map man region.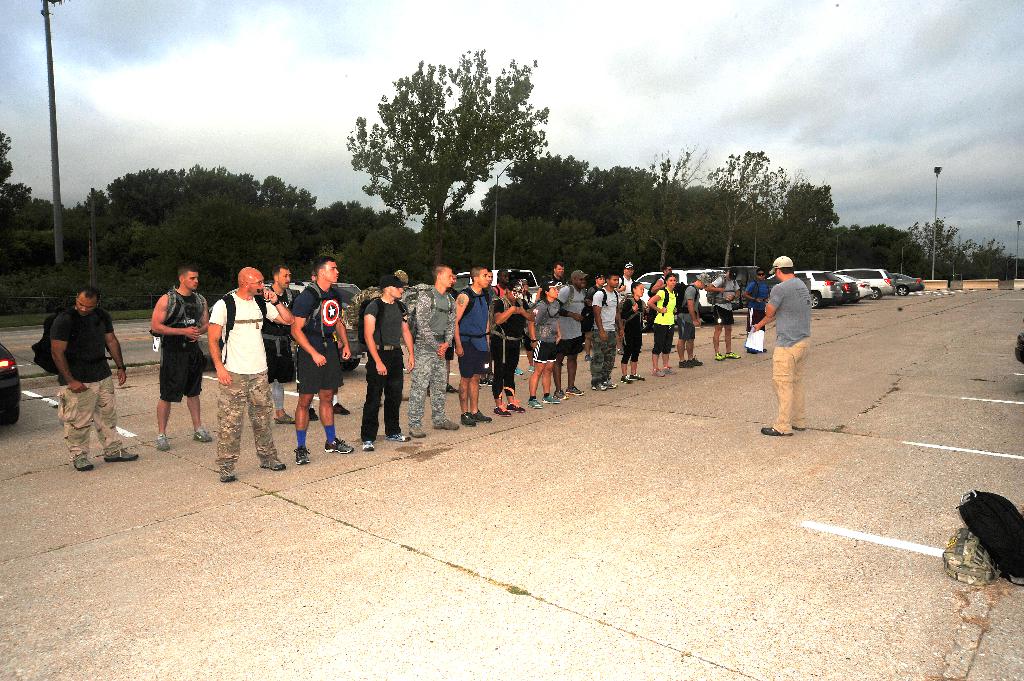
Mapped to pyautogui.locateOnScreen(744, 268, 771, 357).
